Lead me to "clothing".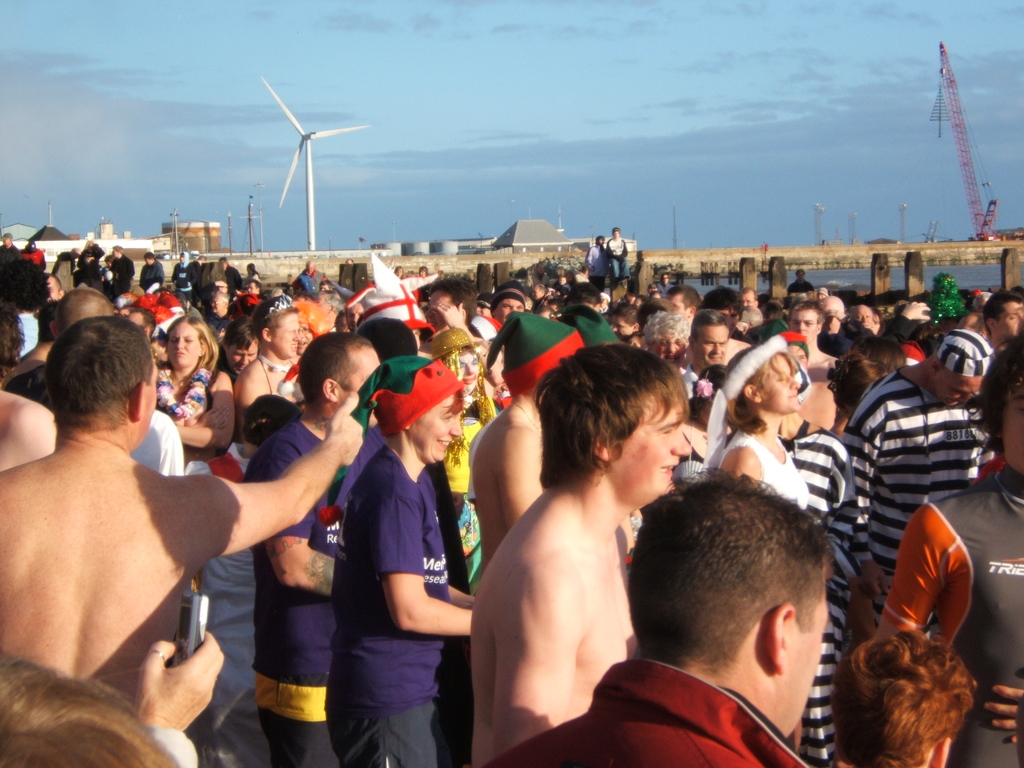
Lead to box=[77, 239, 103, 282].
